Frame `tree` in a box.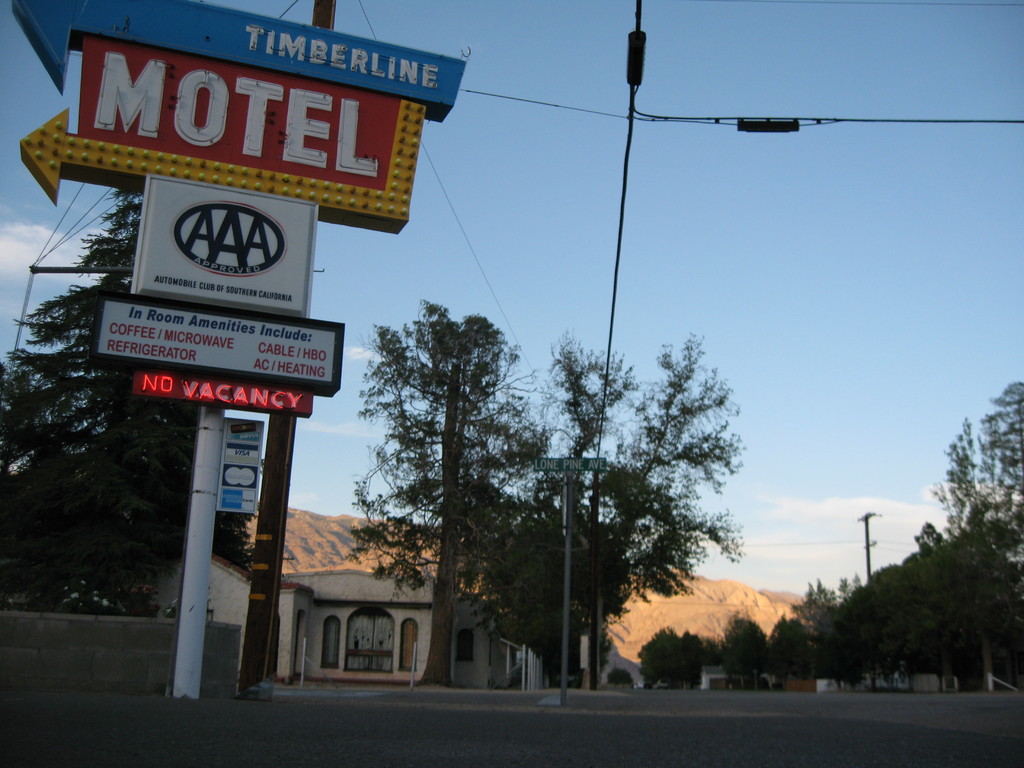
detection(343, 262, 540, 671).
